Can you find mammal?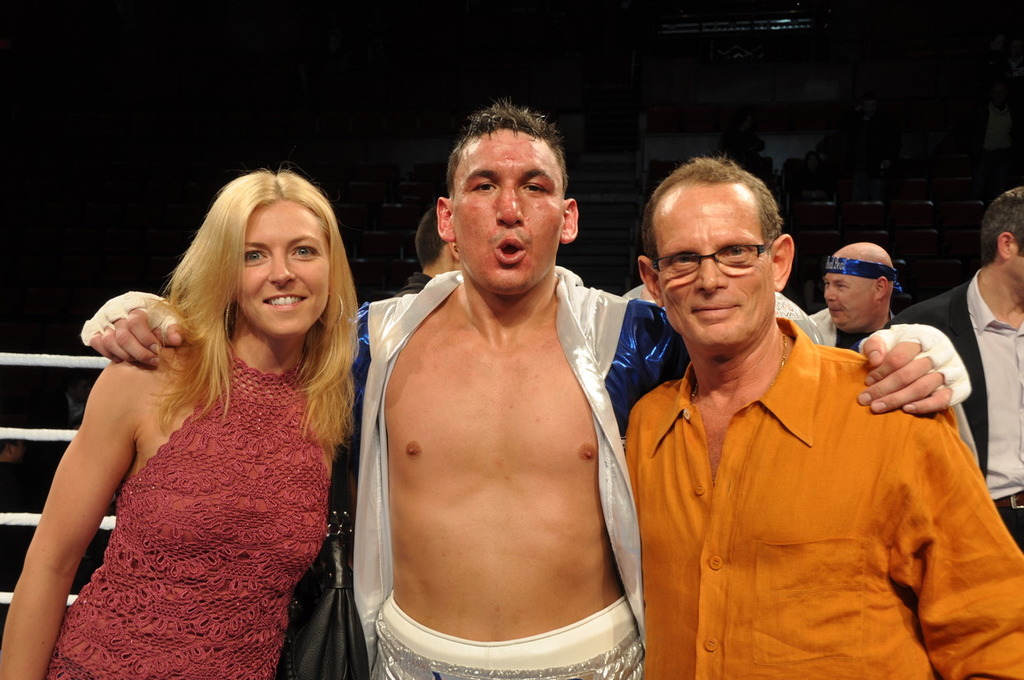
Yes, bounding box: left=880, top=182, right=1023, bottom=552.
